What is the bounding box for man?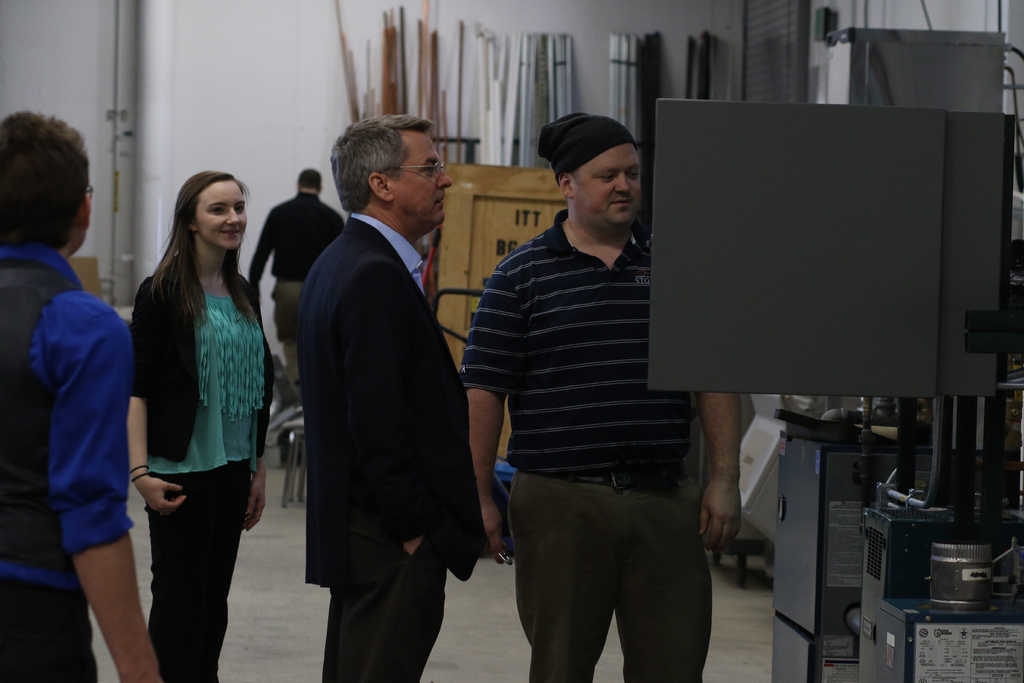
left=294, top=110, right=486, bottom=682.
